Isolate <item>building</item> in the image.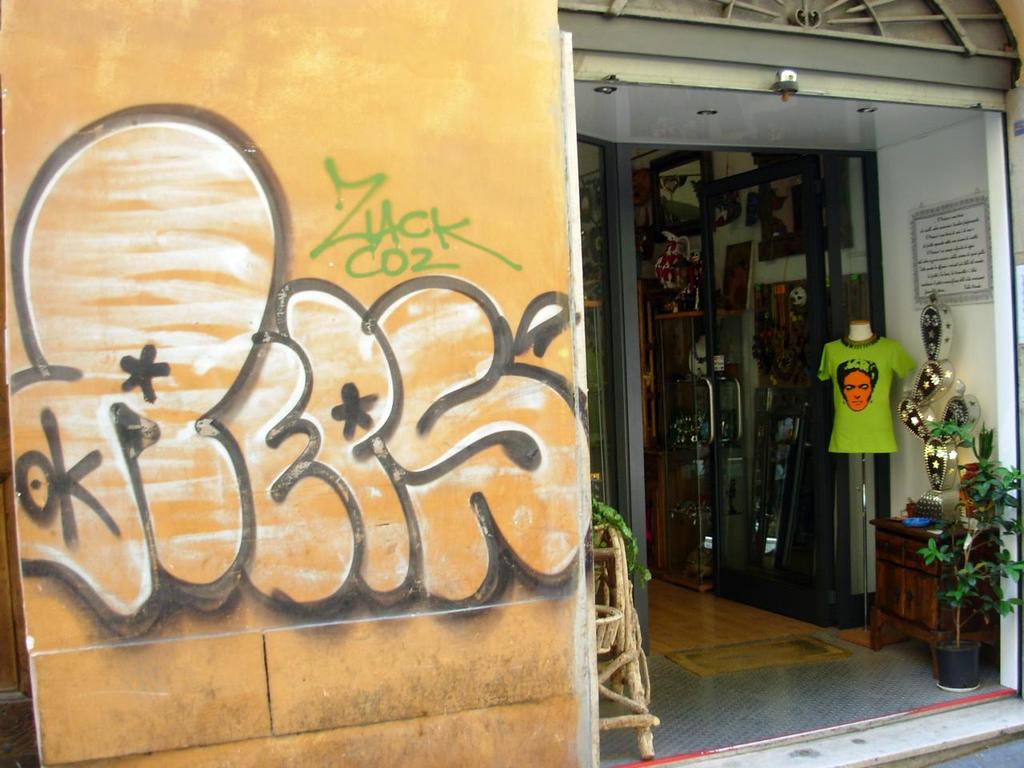
Isolated region: [left=0, top=0, right=1023, bottom=767].
